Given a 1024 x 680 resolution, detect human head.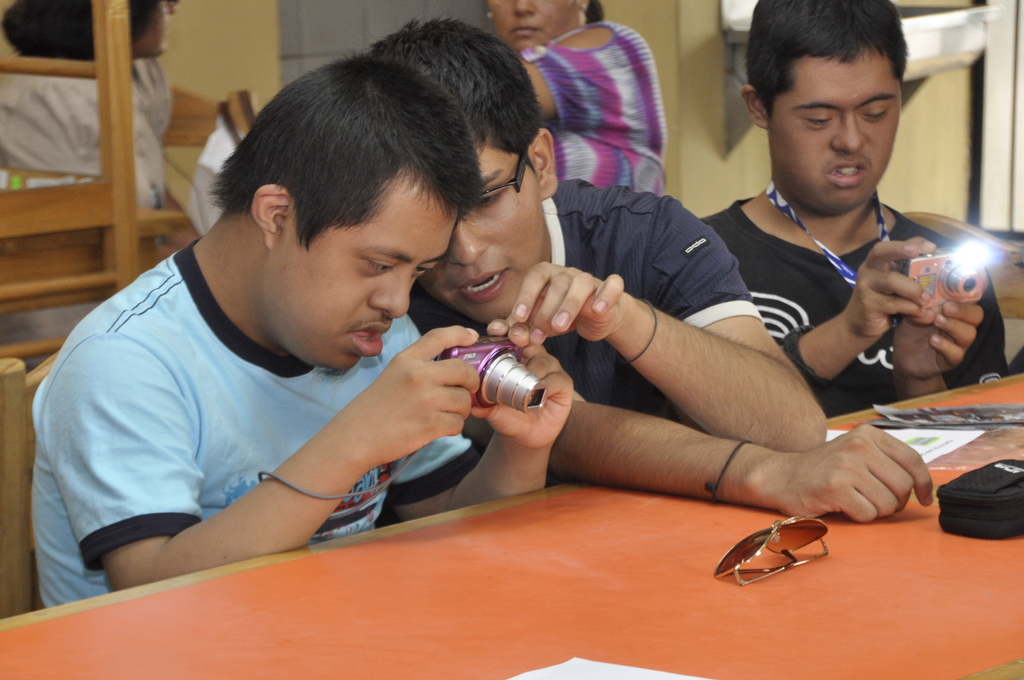
box=[481, 0, 600, 51].
